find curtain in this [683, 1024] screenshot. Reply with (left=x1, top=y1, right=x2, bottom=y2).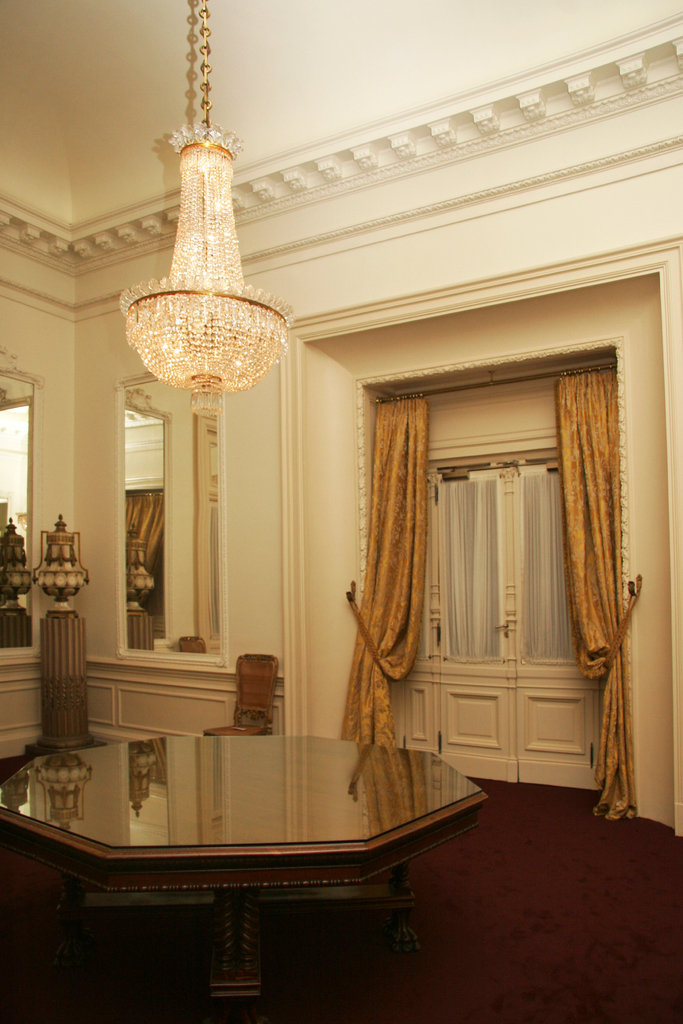
(left=554, top=370, right=646, bottom=825).
